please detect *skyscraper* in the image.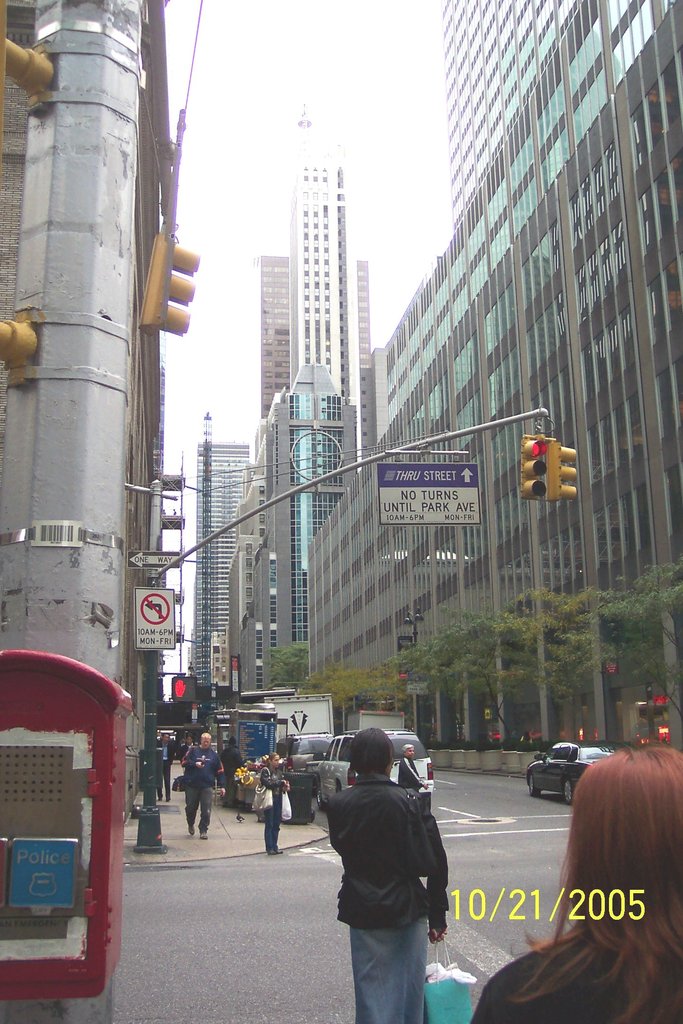
(left=233, top=98, right=407, bottom=561).
